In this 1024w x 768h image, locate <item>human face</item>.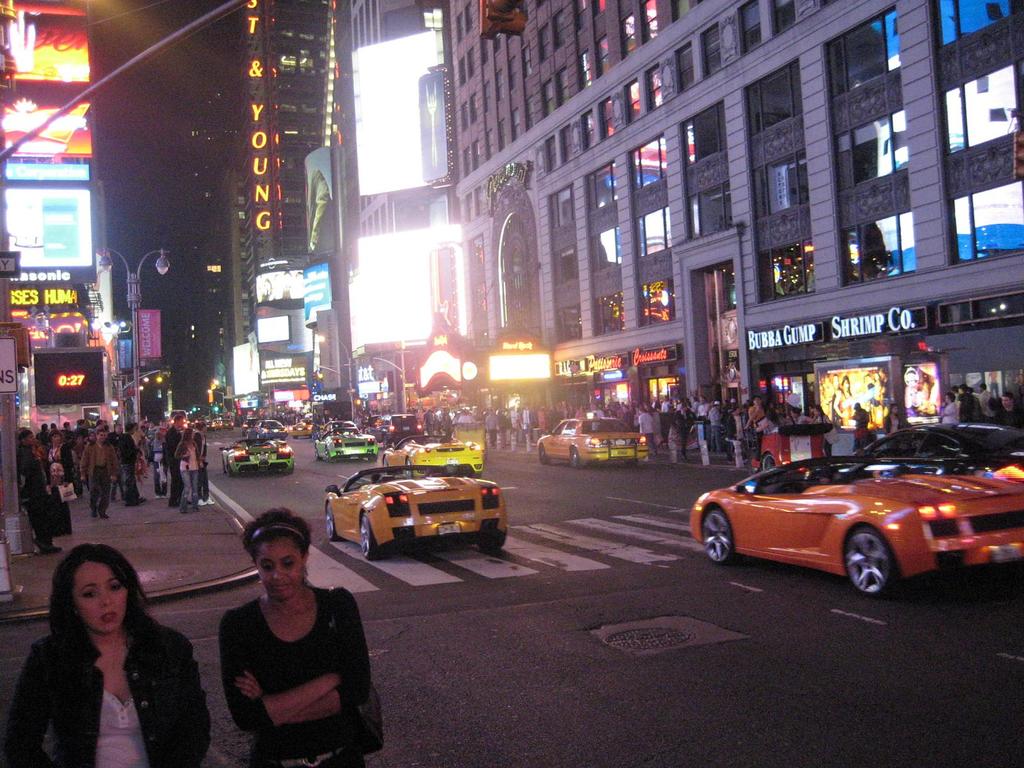
Bounding box: bbox(72, 564, 132, 631).
